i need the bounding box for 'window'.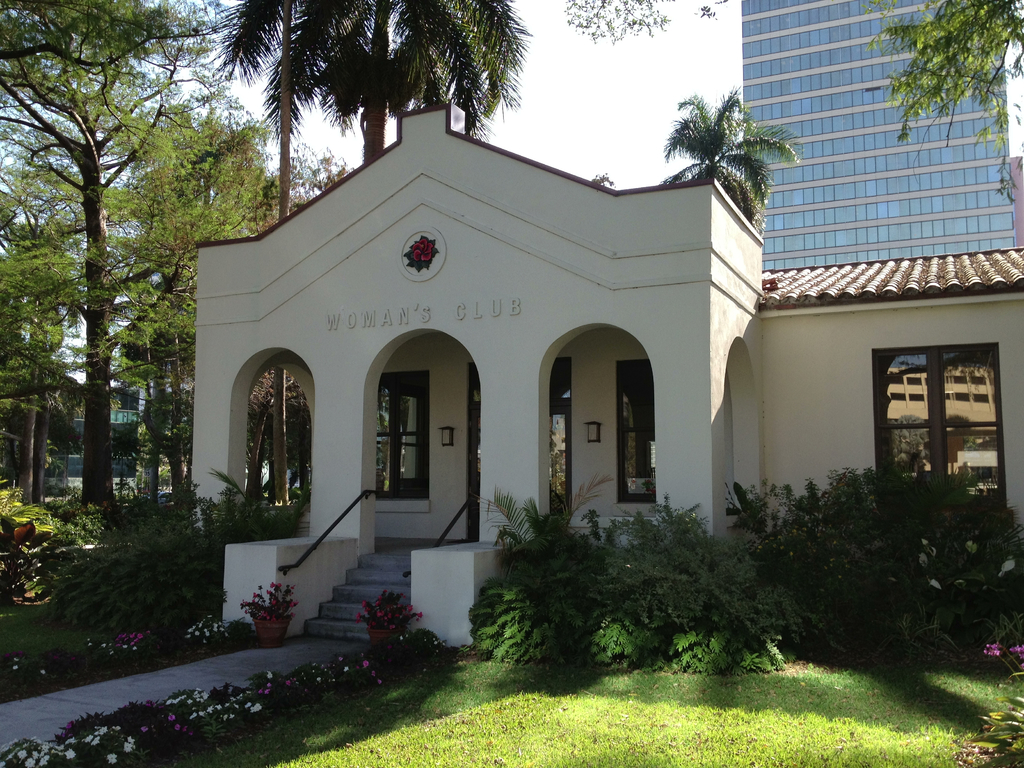
Here it is: 615:358:660:508.
